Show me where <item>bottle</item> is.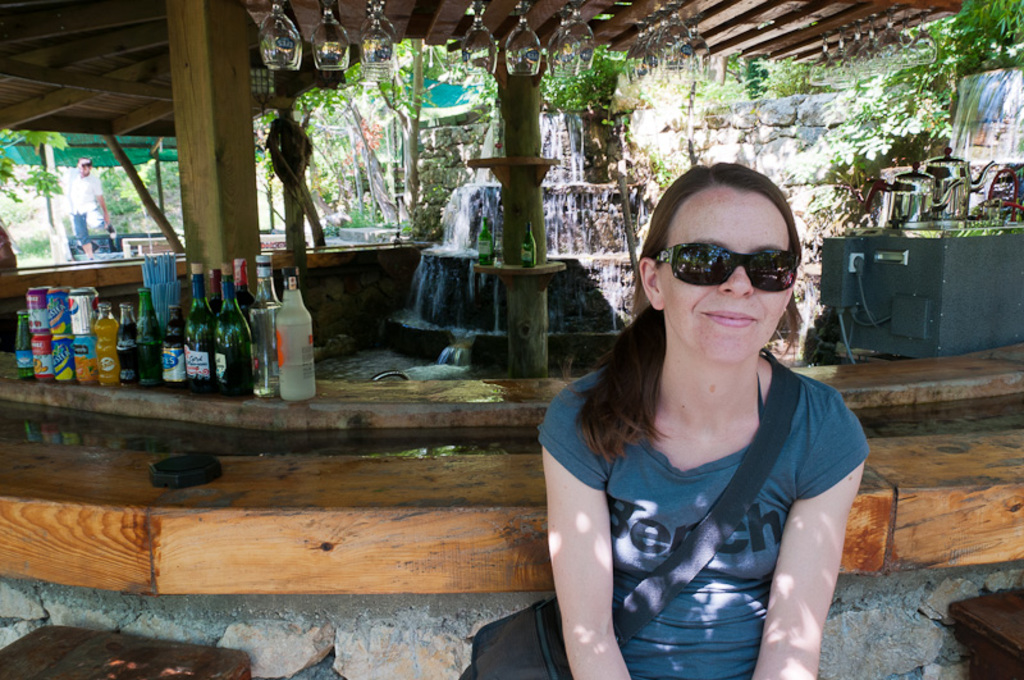
<item>bottle</item> is at bbox=[524, 222, 535, 268].
